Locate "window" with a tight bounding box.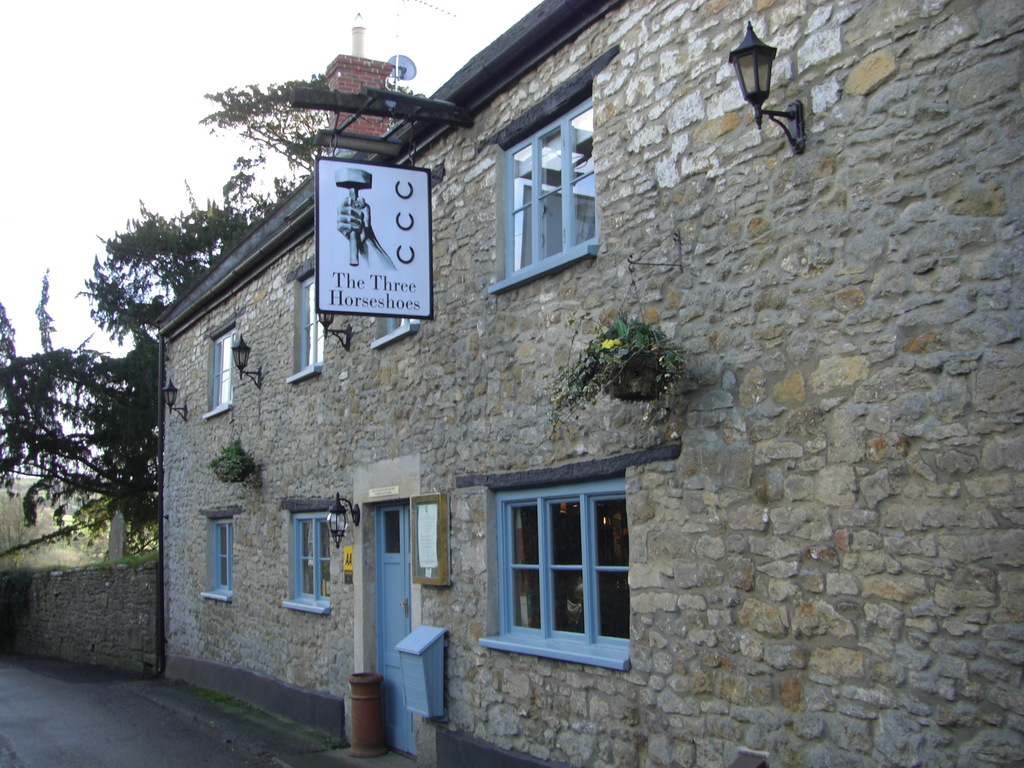
x1=456, y1=446, x2=675, y2=675.
